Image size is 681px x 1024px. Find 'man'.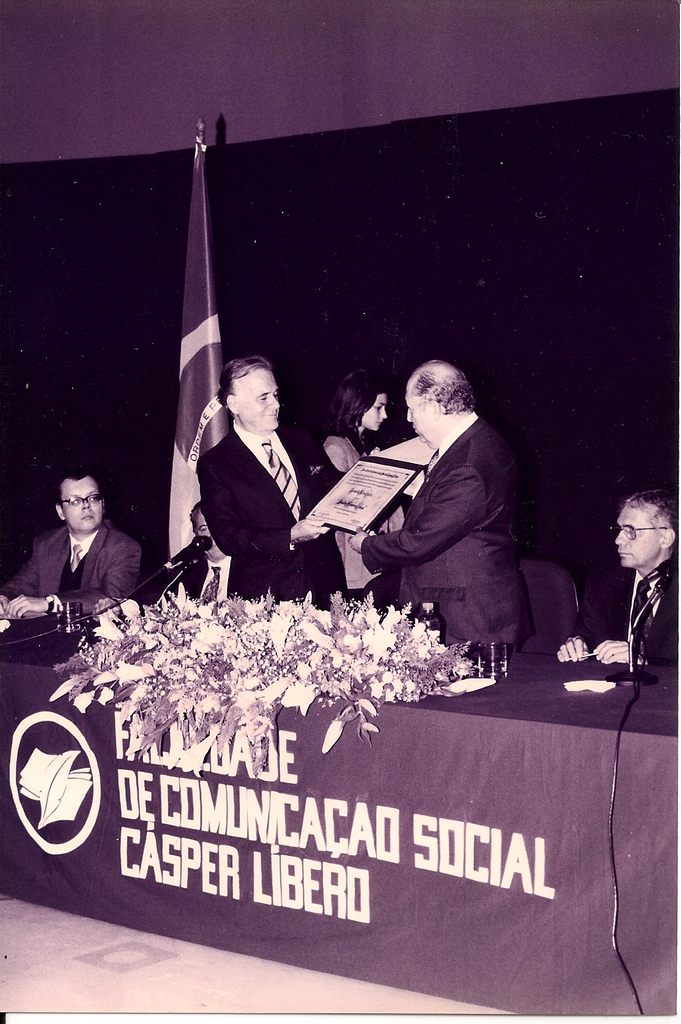
{"x1": 154, "y1": 502, "x2": 242, "y2": 623}.
